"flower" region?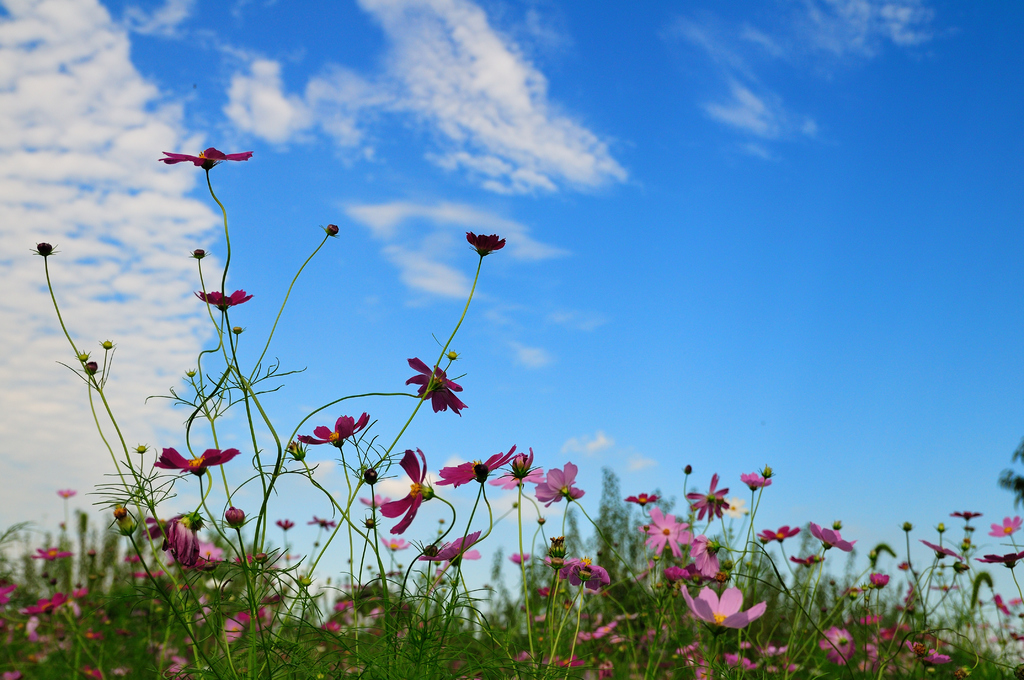
select_region(436, 445, 513, 487)
